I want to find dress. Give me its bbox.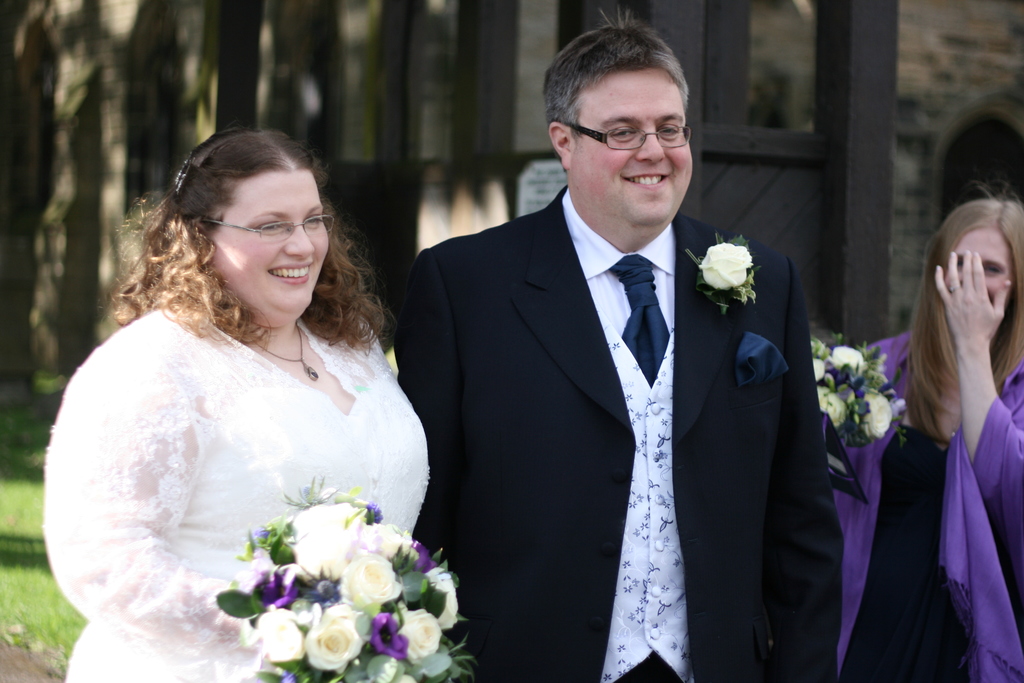
<box>41,300,431,682</box>.
